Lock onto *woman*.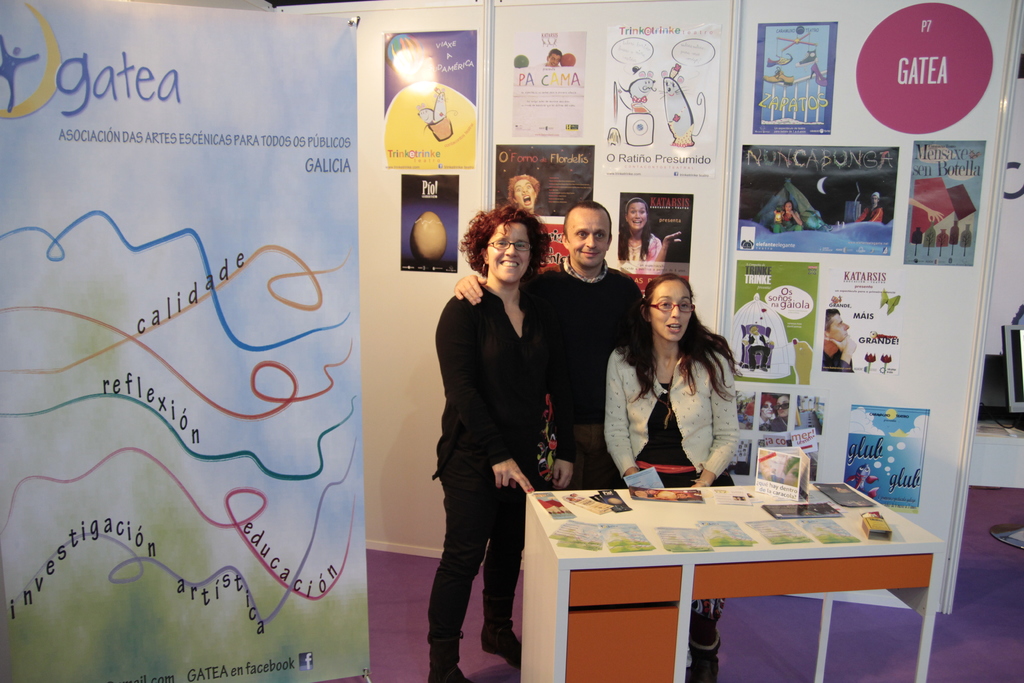
Locked: x1=604 y1=270 x2=741 y2=682.
